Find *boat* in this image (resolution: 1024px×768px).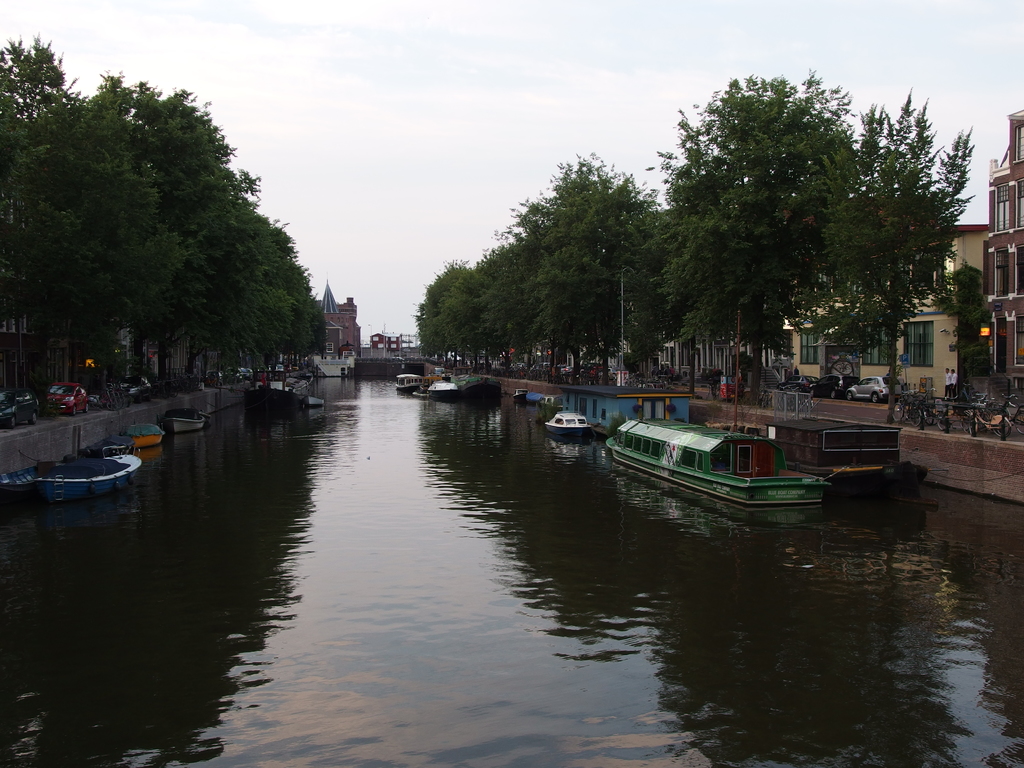
bbox=(392, 369, 424, 394).
